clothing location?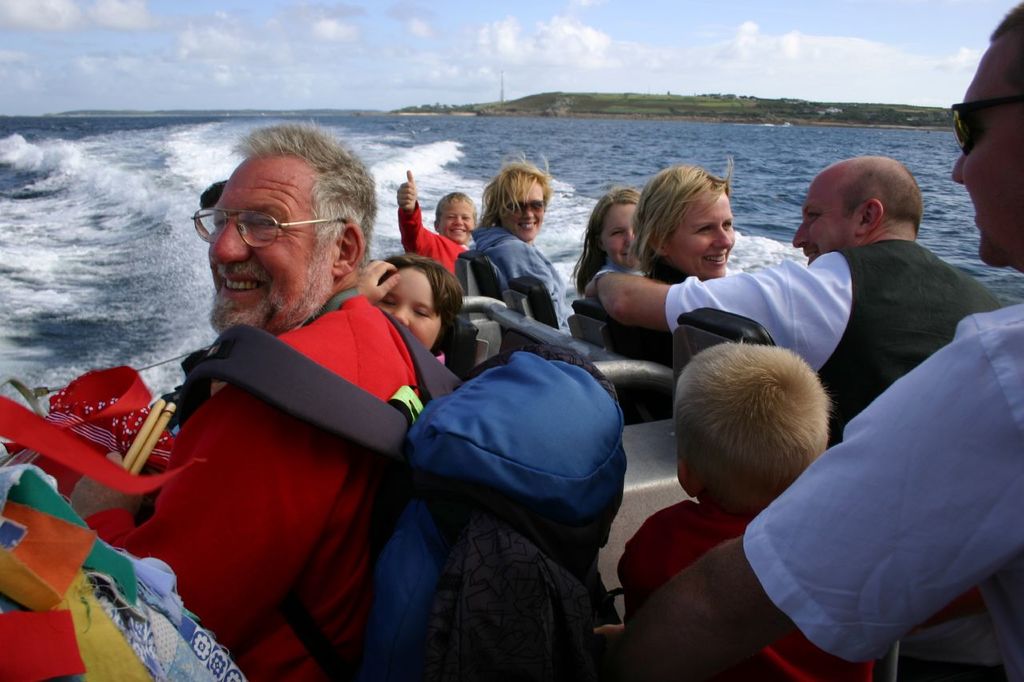
616, 499, 880, 681
